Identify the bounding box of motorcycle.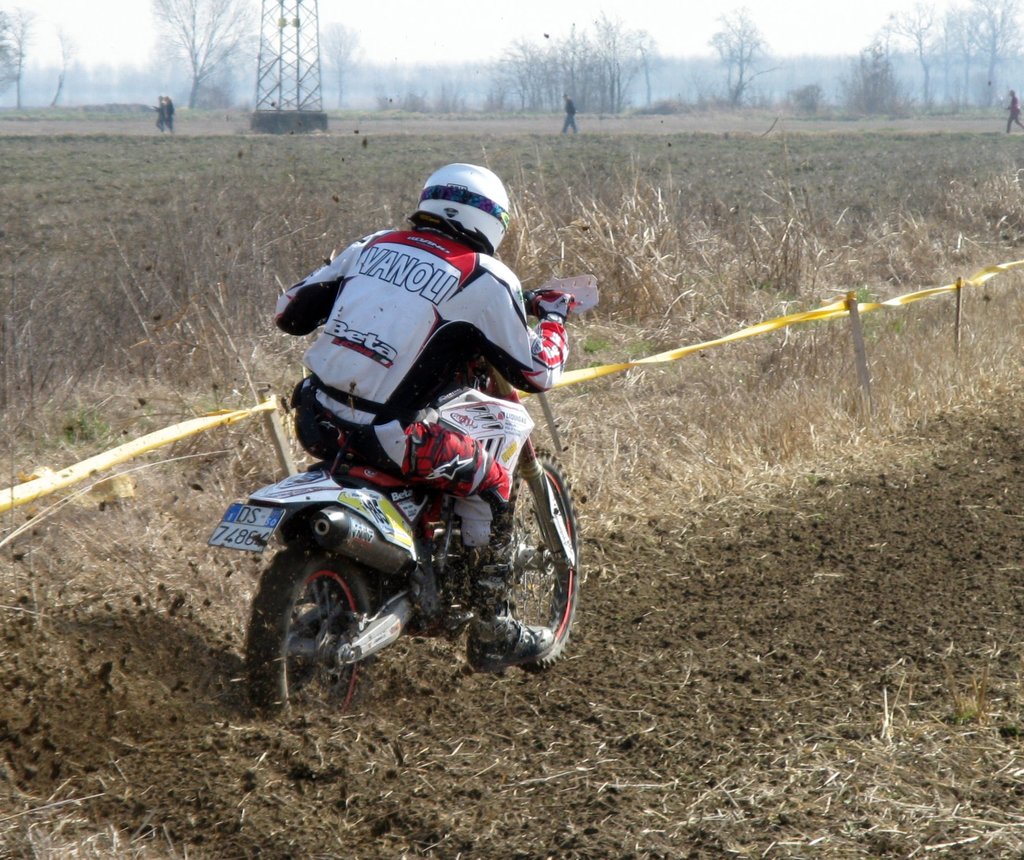
x1=195, y1=326, x2=604, y2=699.
